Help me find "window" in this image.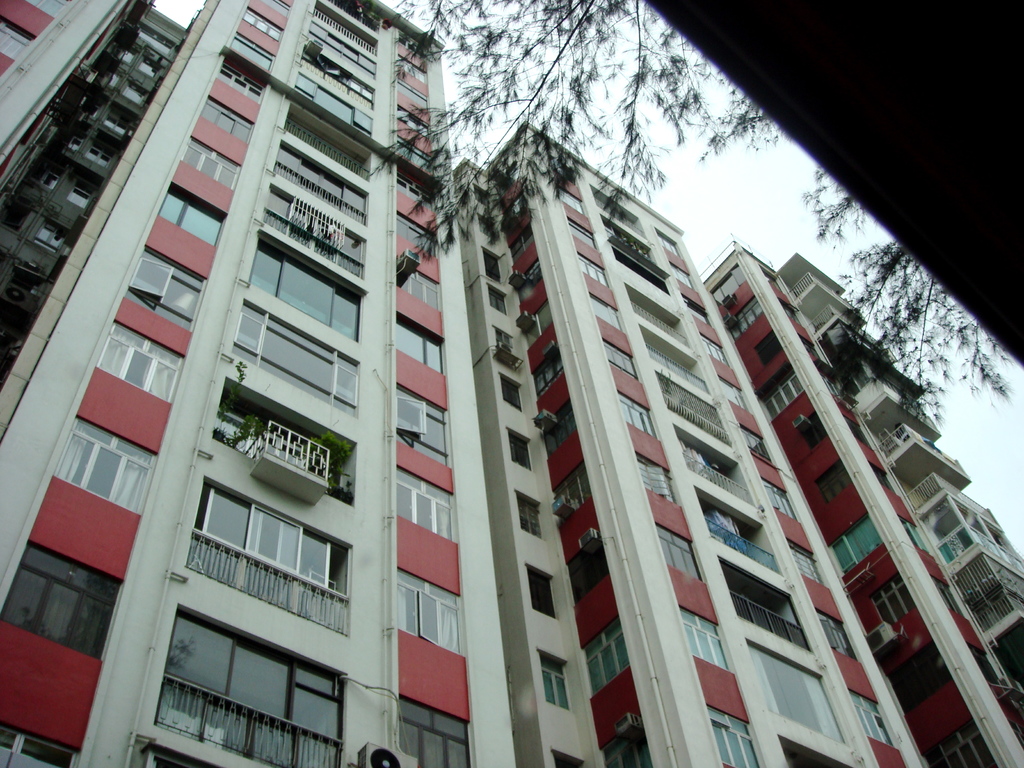
Found it: [489, 286, 508, 313].
